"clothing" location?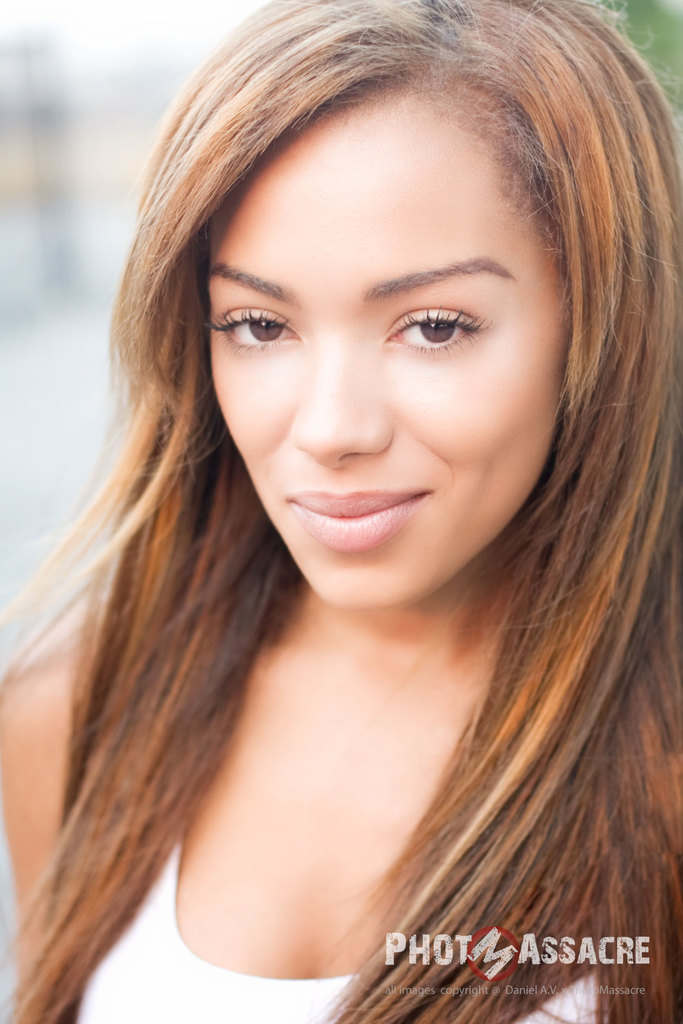
x1=70 y1=799 x2=604 y2=1023
